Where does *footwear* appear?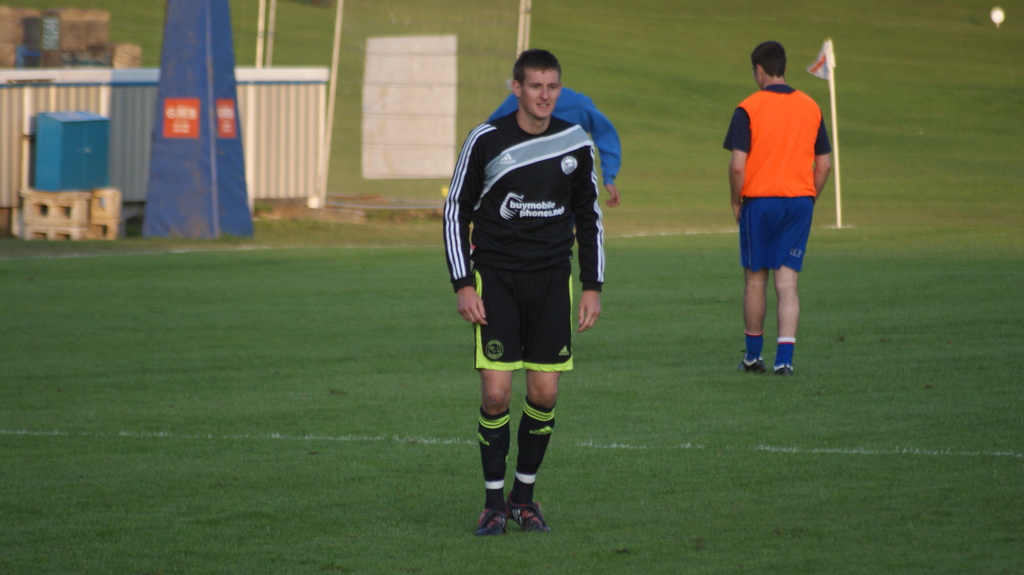
Appears at 504:490:550:535.
